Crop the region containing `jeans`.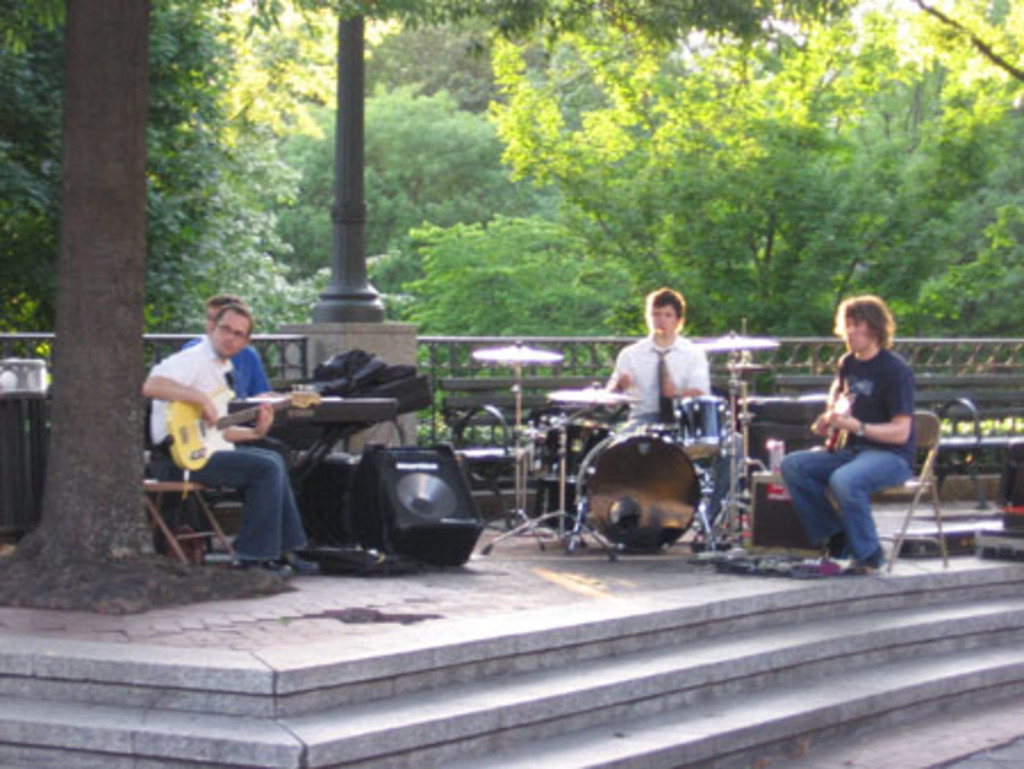
Crop region: pyautogui.locateOnScreen(189, 448, 309, 562).
